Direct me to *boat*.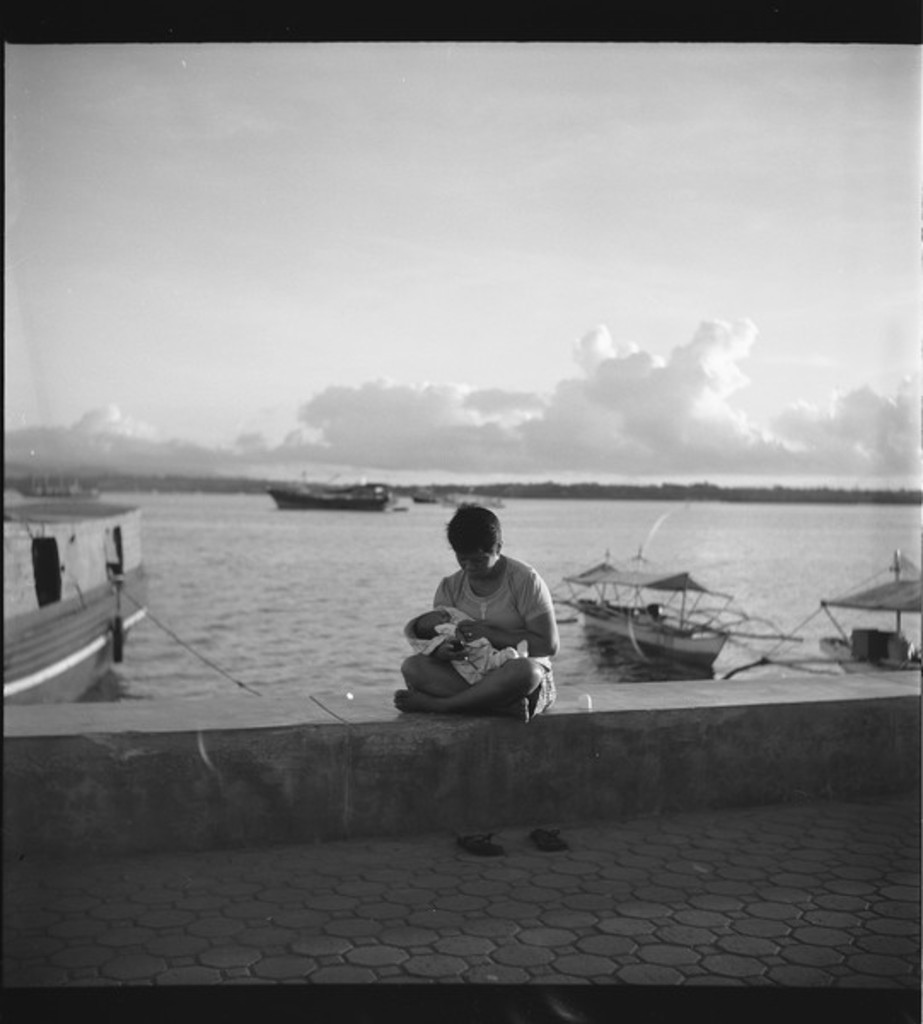
Direction: 256,468,413,524.
